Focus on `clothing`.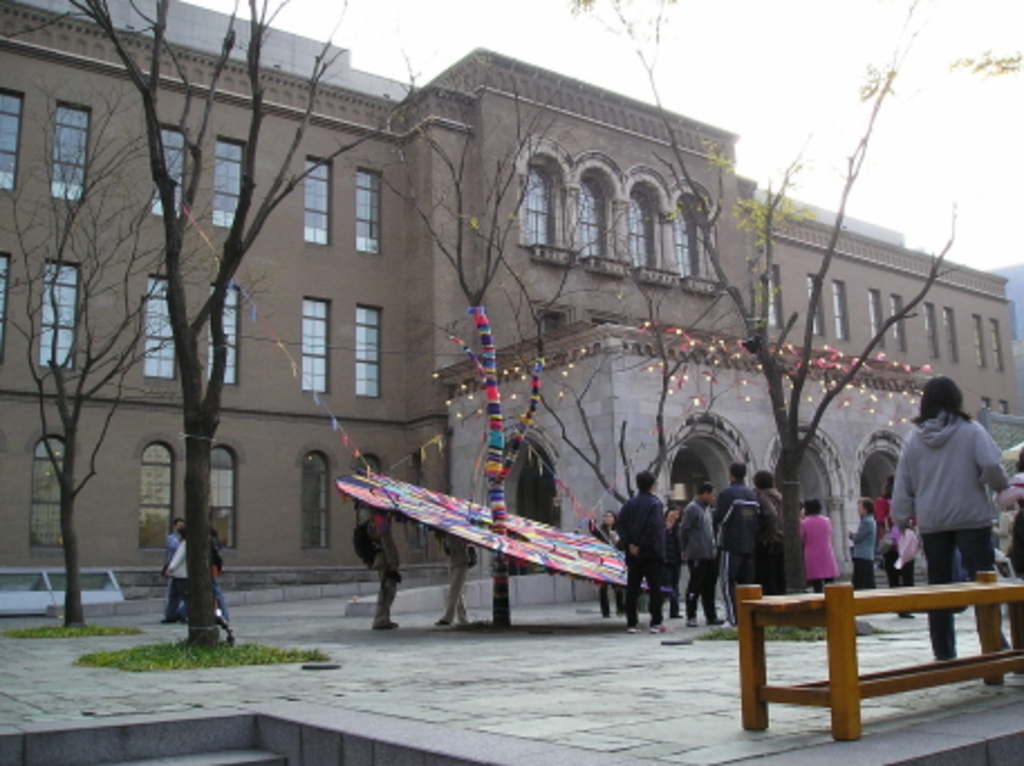
Focused at 612:497:672:632.
